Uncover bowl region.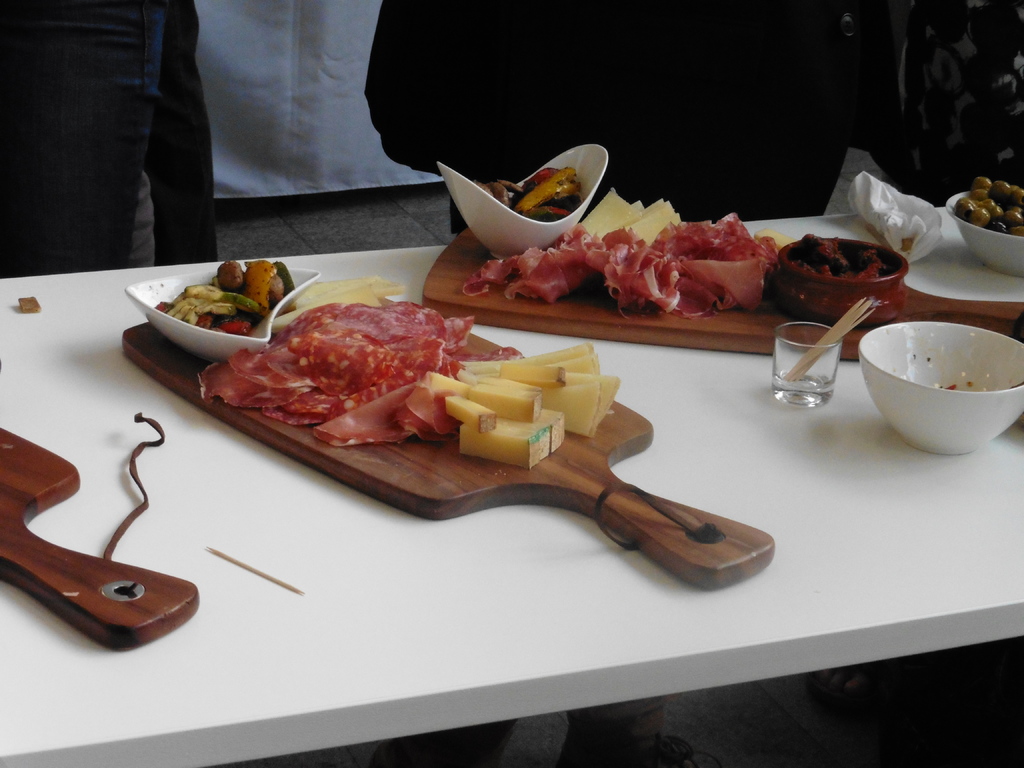
Uncovered: region(943, 193, 1023, 276).
